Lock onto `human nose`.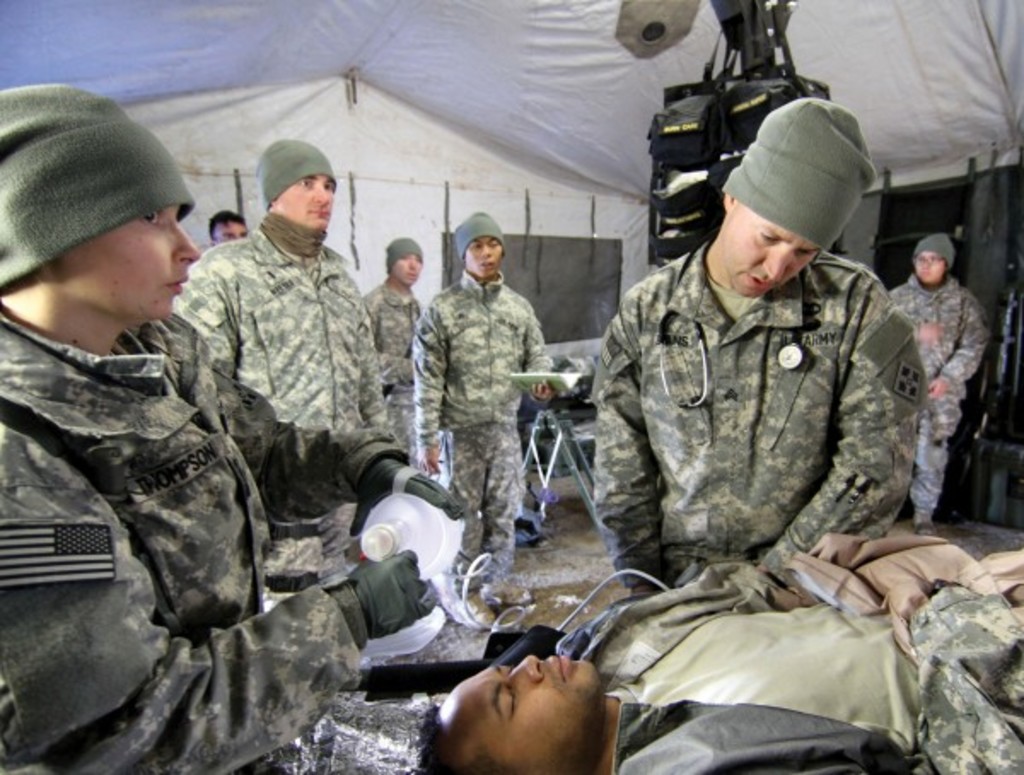
Locked: bbox=(918, 256, 927, 271).
